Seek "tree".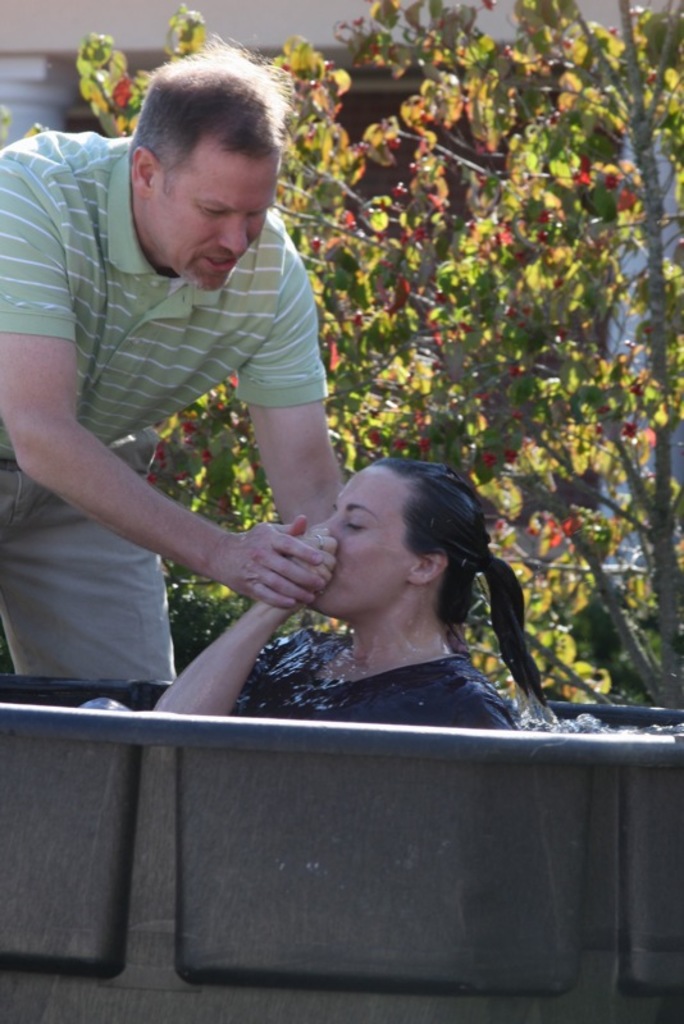
left=0, top=0, right=683, bottom=707.
